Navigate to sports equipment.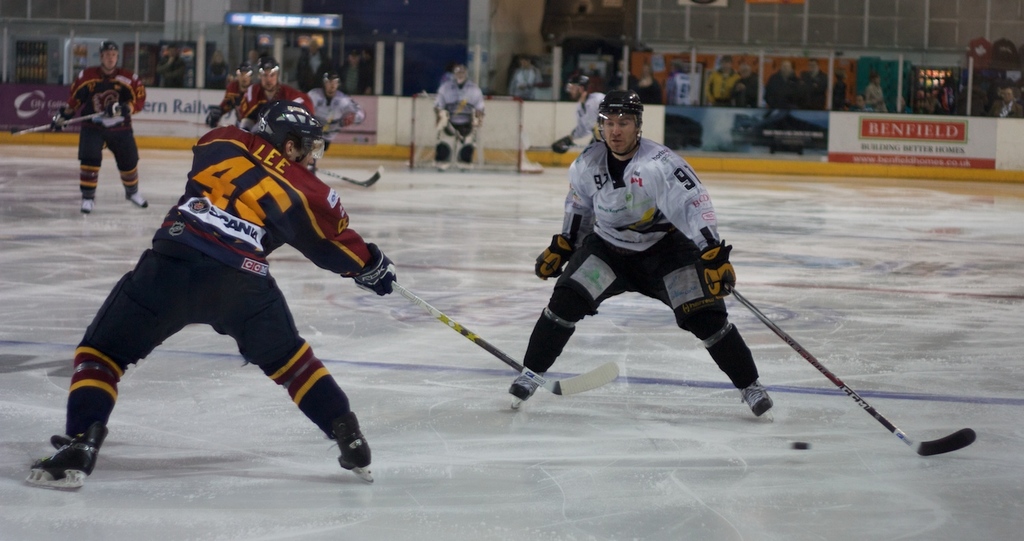
Navigation target: l=326, t=115, r=341, b=123.
